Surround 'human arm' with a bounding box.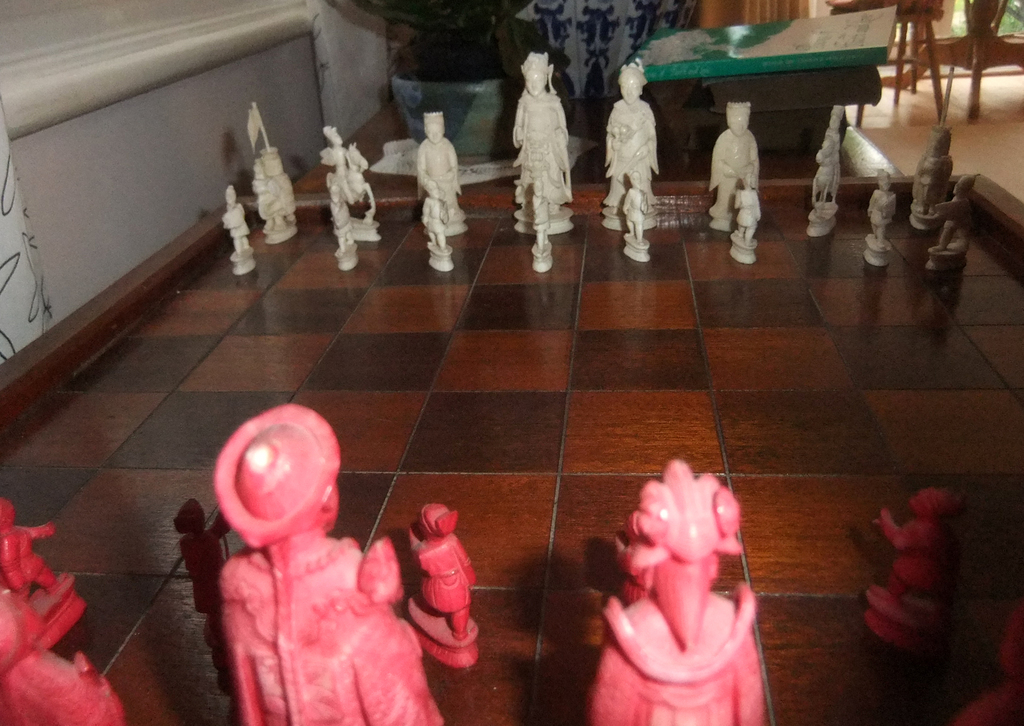
Rect(634, 110, 657, 159).
